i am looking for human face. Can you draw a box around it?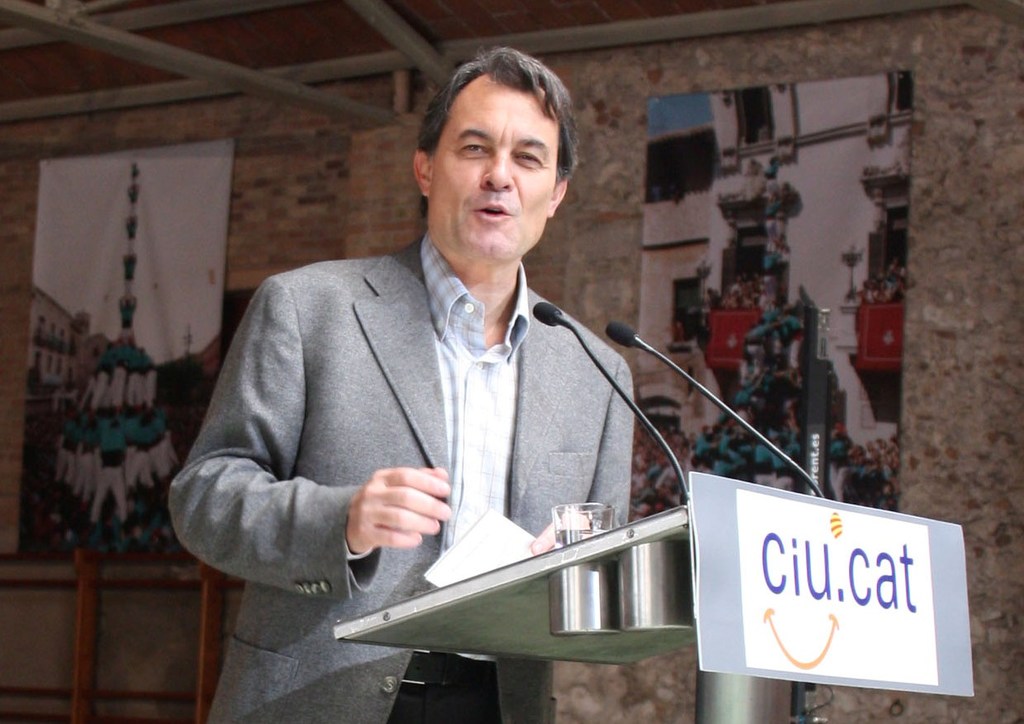
Sure, the bounding box is [430,86,559,256].
